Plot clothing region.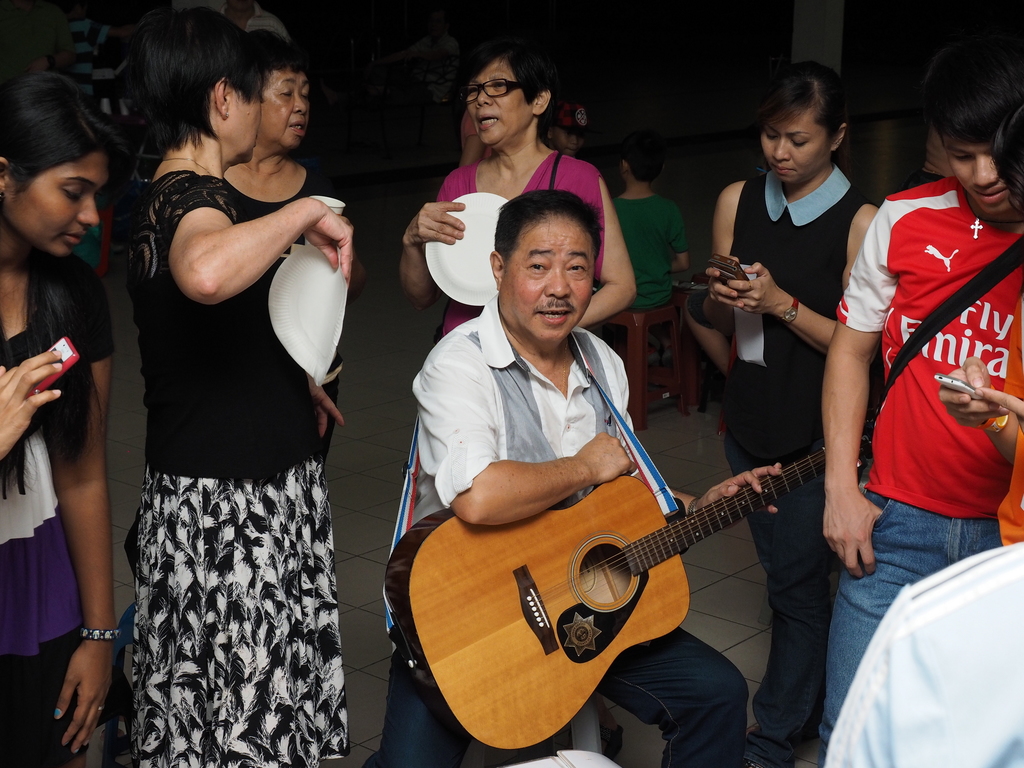
Plotted at box=[0, 257, 113, 662].
